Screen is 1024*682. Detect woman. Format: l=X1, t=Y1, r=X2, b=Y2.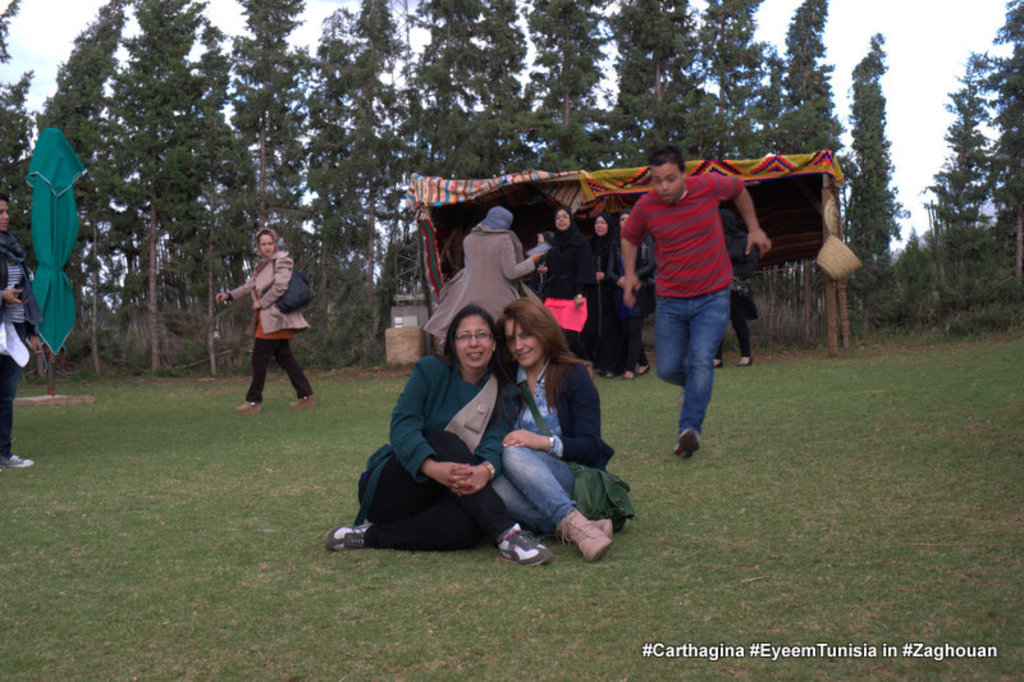
l=419, t=202, r=544, b=340.
